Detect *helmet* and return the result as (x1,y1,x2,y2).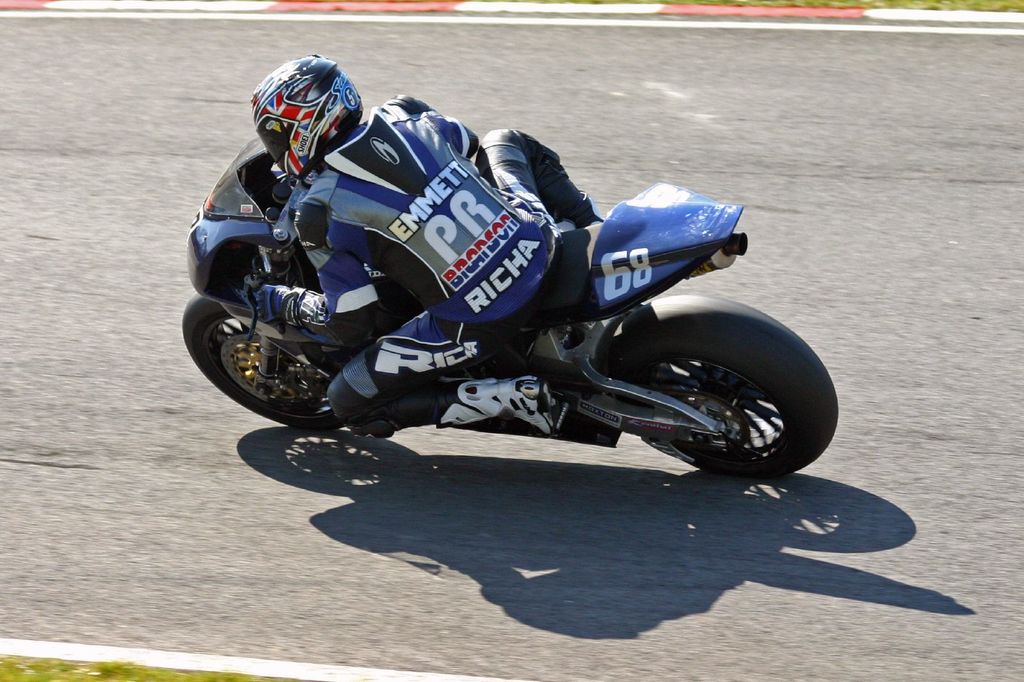
(250,65,351,154).
